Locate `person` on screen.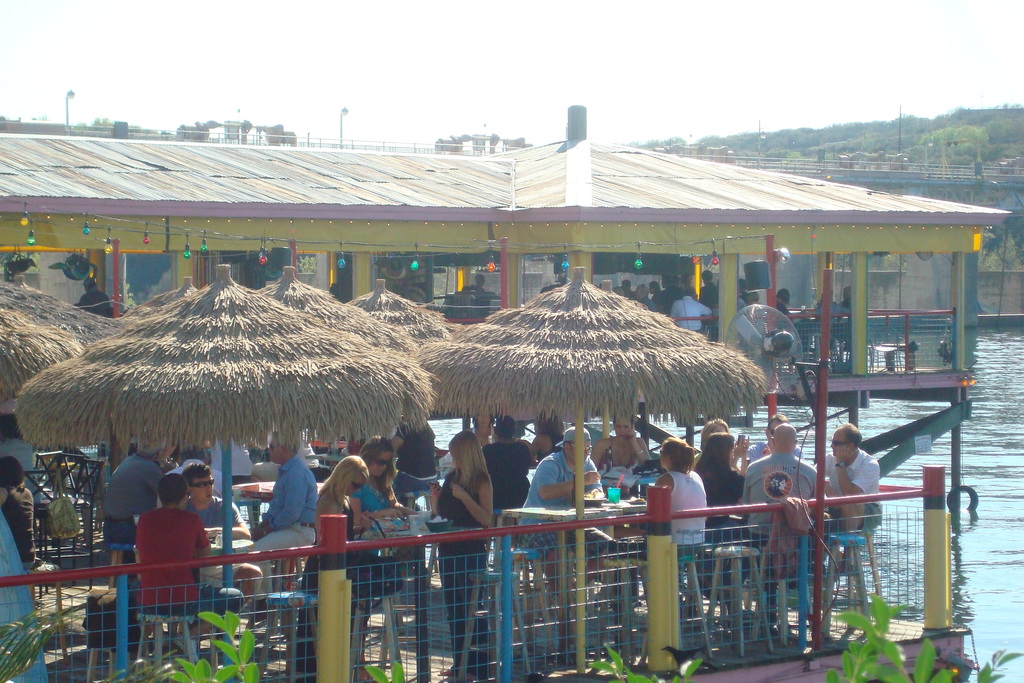
On screen at 435/426/500/682.
